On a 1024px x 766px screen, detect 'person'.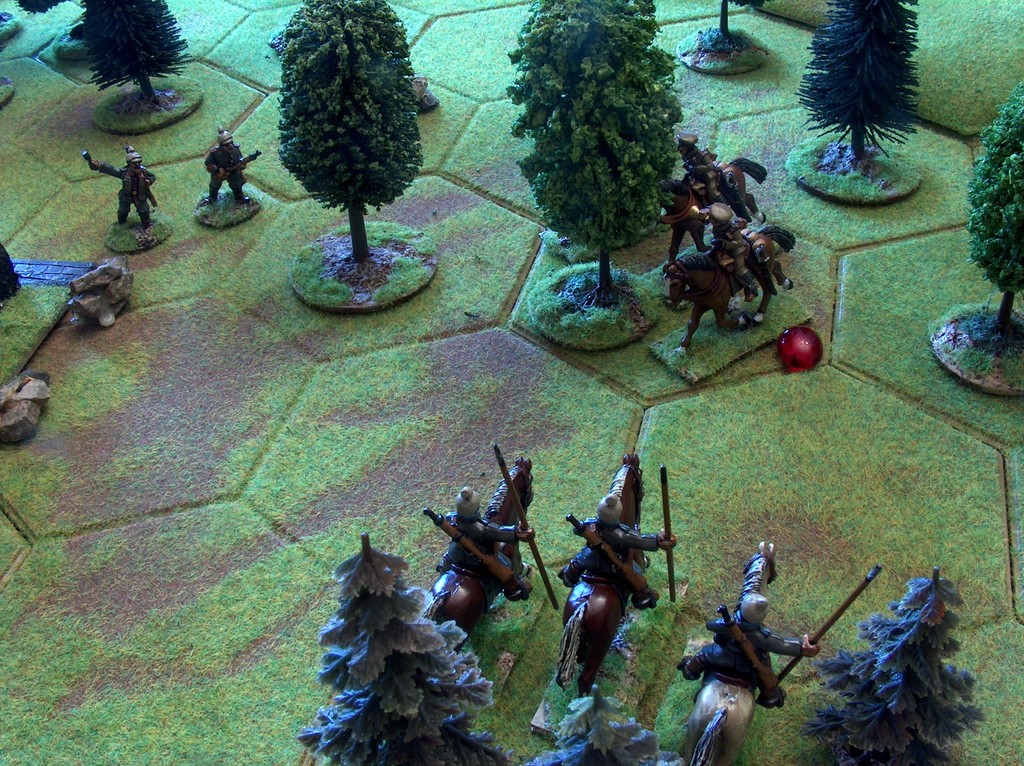
<bbox>705, 203, 759, 304</bbox>.
